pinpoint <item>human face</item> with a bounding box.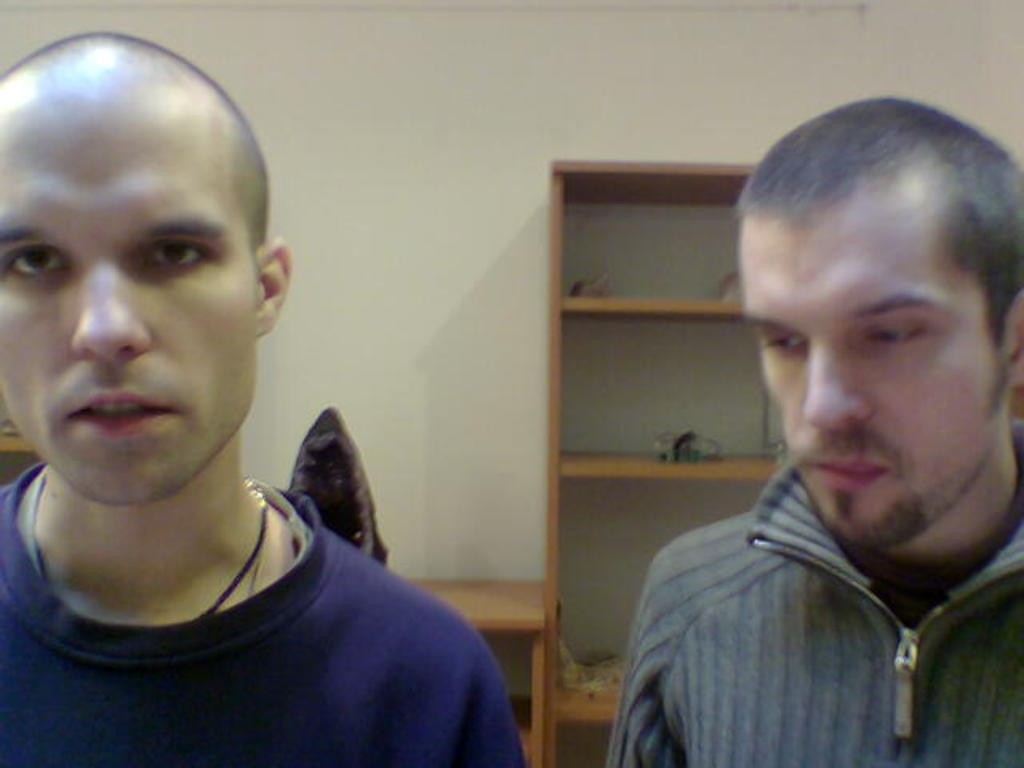
select_region(742, 227, 994, 550).
